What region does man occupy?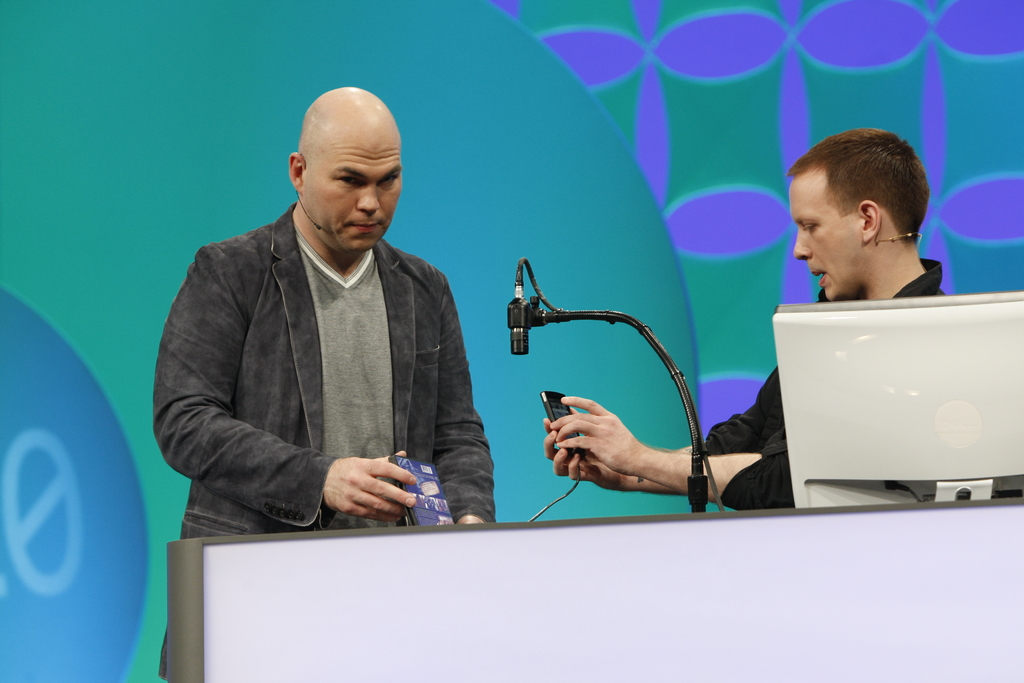
BBox(545, 132, 952, 508).
